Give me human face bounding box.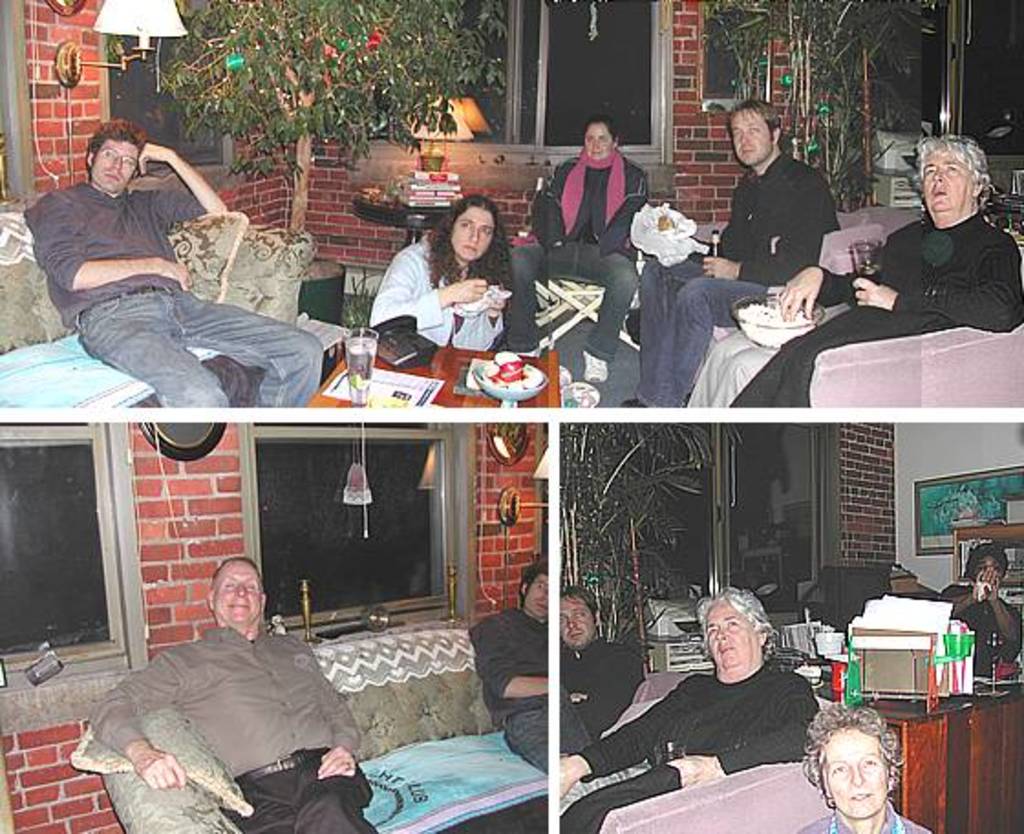
<box>973,552,1000,596</box>.
